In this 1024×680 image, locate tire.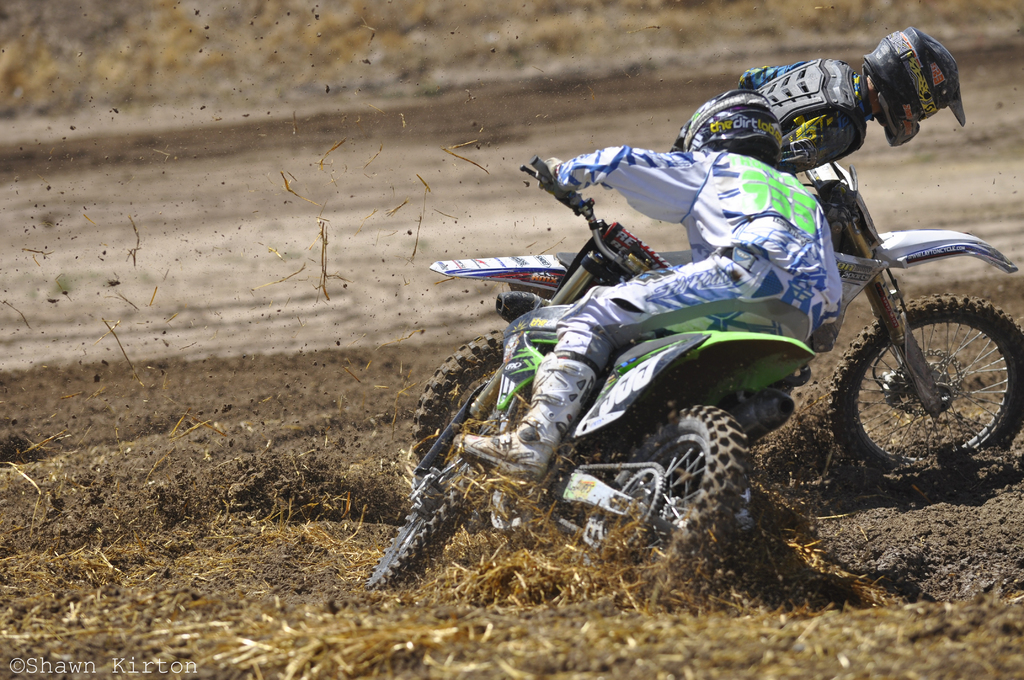
Bounding box: [left=412, top=327, right=567, bottom=485].
